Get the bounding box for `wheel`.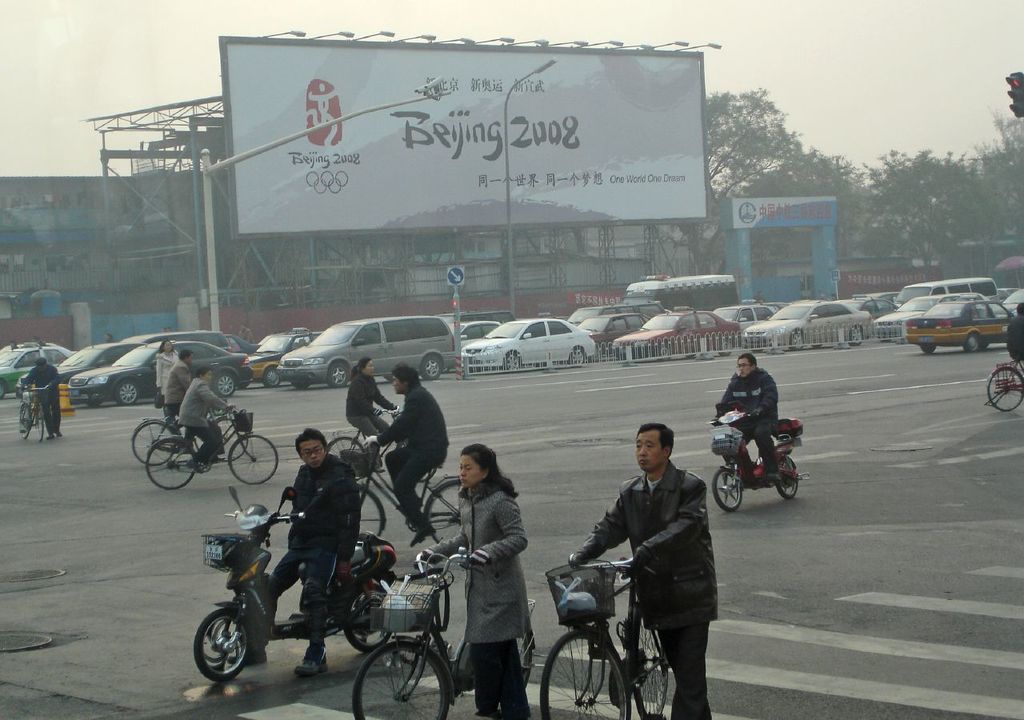
region(633, 612, 669, 719).
